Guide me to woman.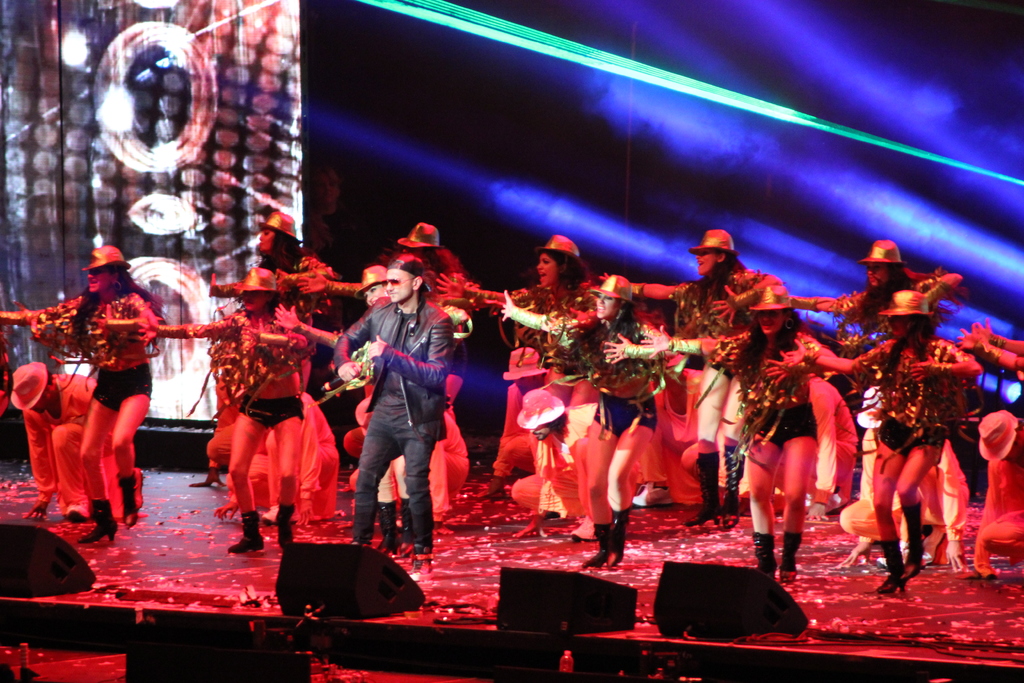
Guidance: <bbox>600, 284, 824, 583</bbox>.
